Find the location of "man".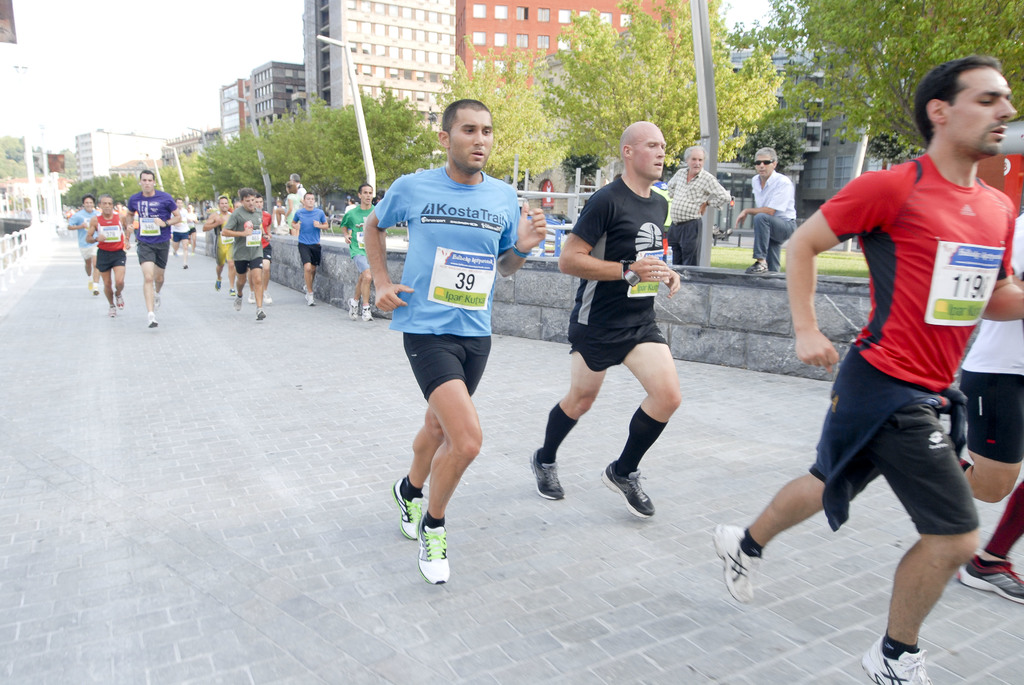
Location: <box>710,56,1023,684</box>.
